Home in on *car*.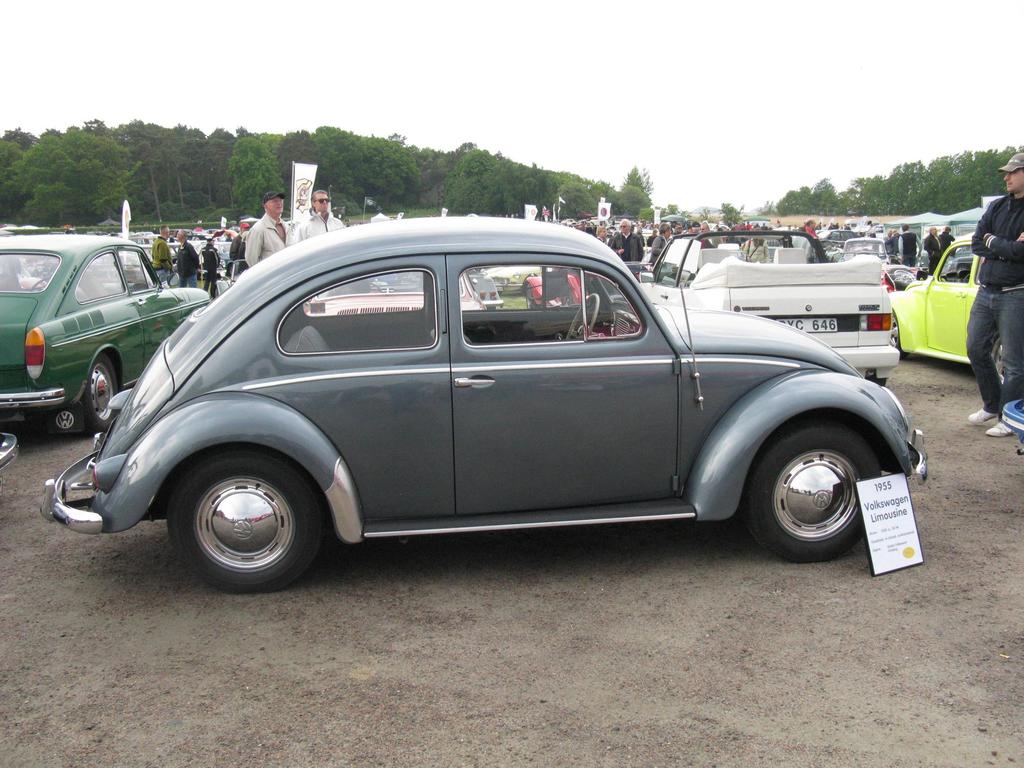
Homed in at locate(0, 232, 213, 438).
